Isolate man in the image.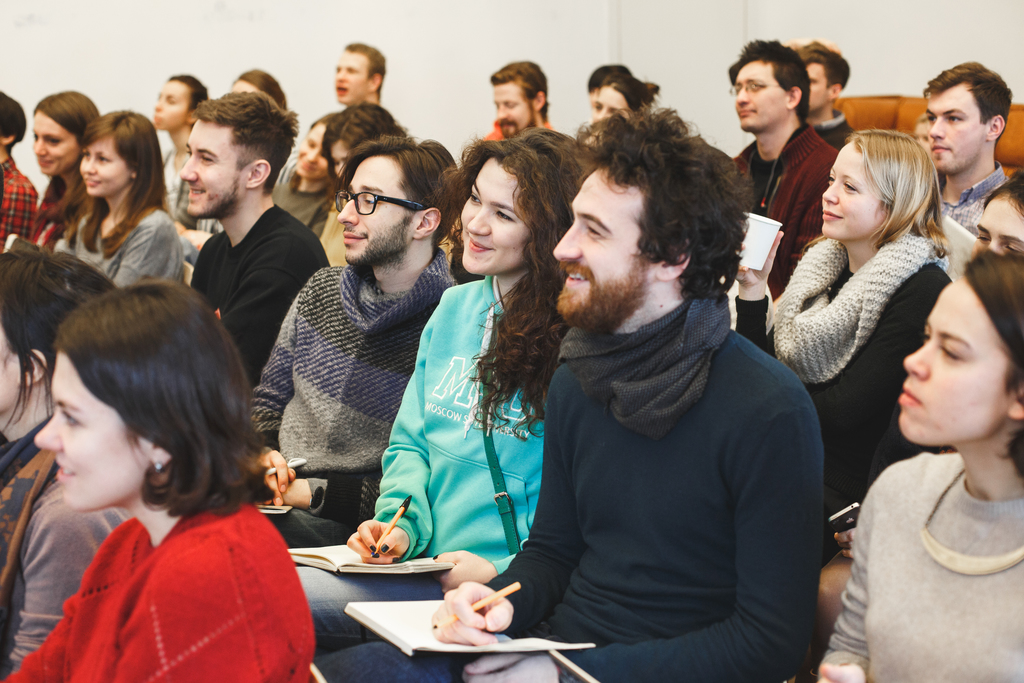
Isolated region: rect(921, 61, 1012, 252).
